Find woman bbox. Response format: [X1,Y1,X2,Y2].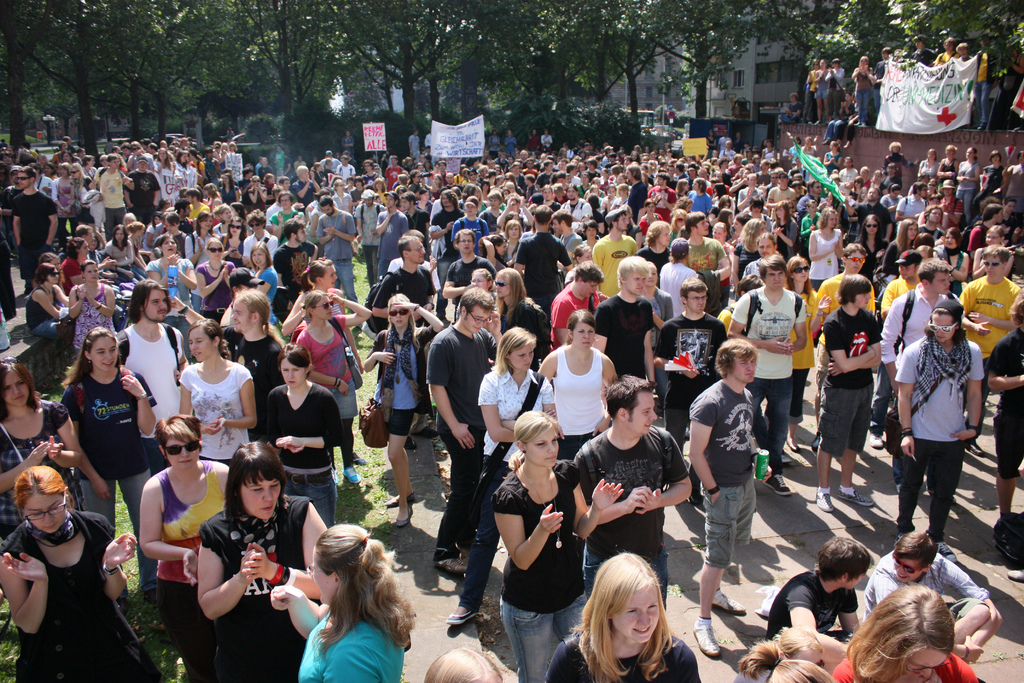
[641,199,662,241].
